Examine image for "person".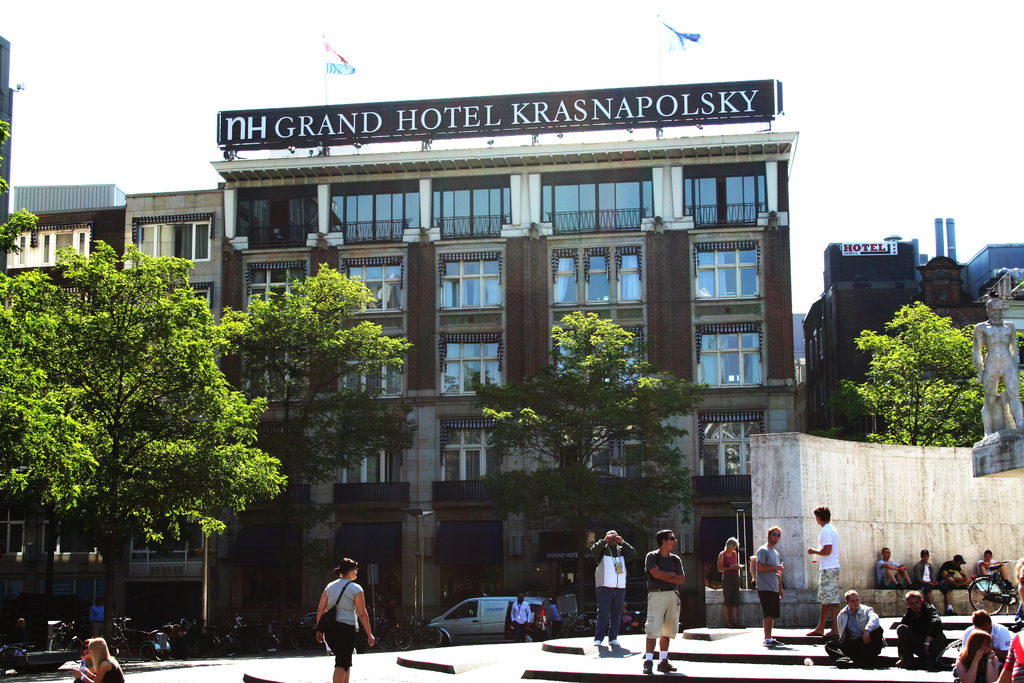
Examination result: 639,531,685,676.
